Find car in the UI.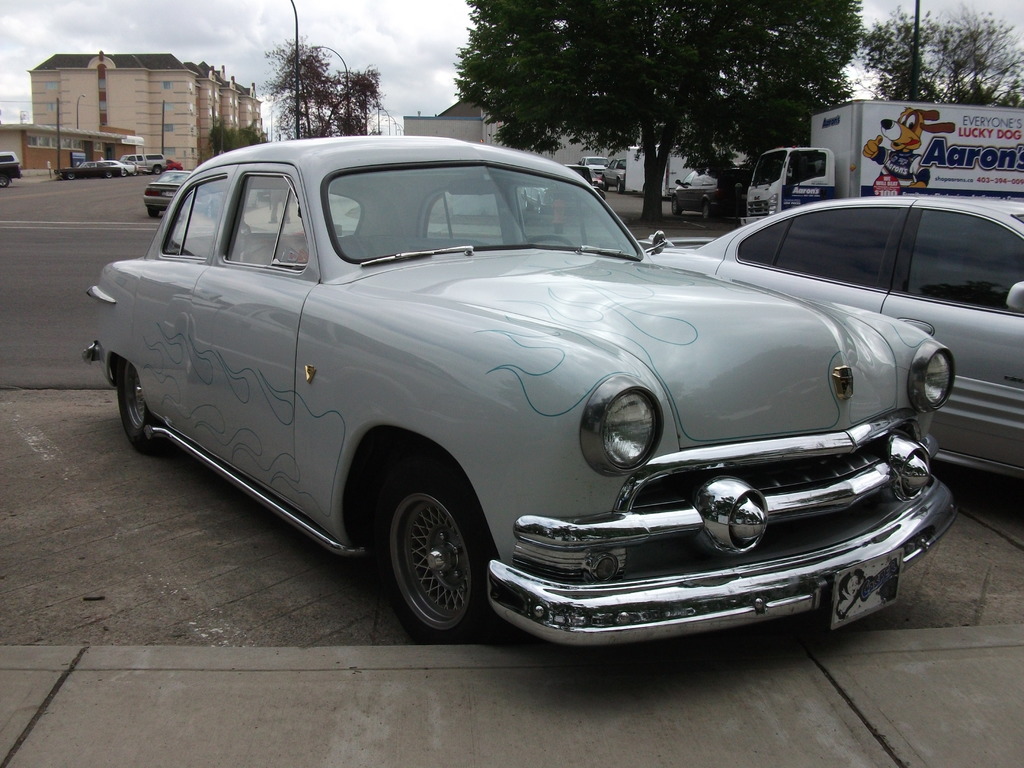
UI element at <bbox>144, 169, 194, 217</bbox>.
